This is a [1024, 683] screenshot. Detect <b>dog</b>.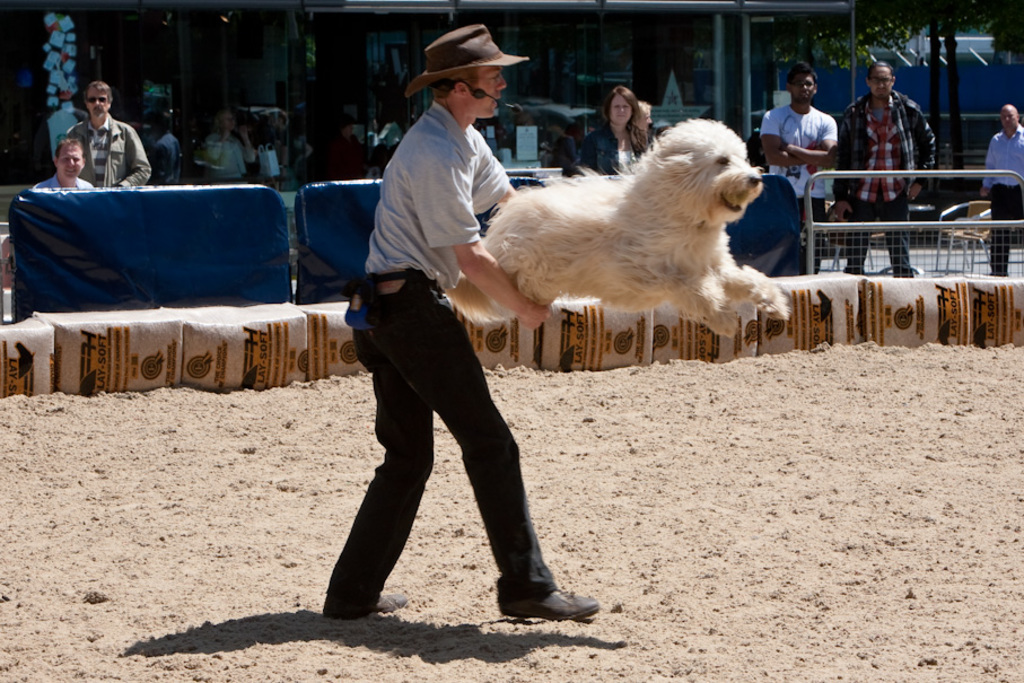
<region>444, 121, 788, 324</region>.
